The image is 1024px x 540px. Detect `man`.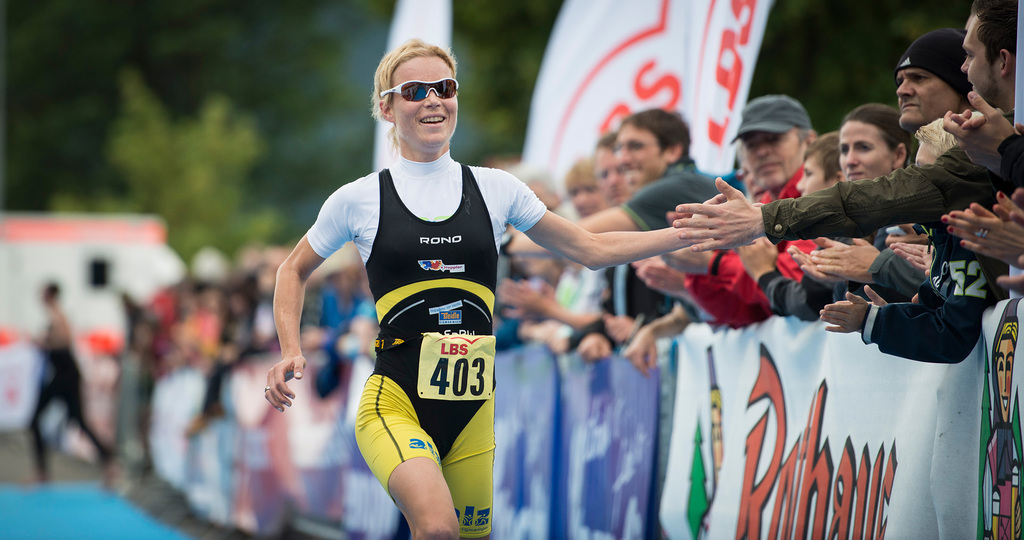
Detection: rect(557, 110, 783, 255).
